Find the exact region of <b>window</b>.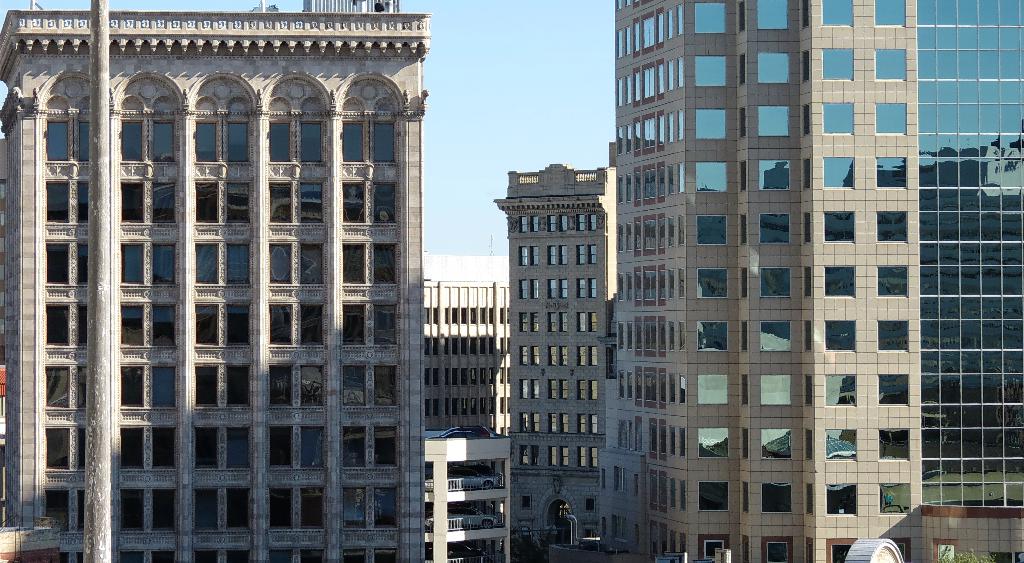
Exact region: 822:49:854:80.
